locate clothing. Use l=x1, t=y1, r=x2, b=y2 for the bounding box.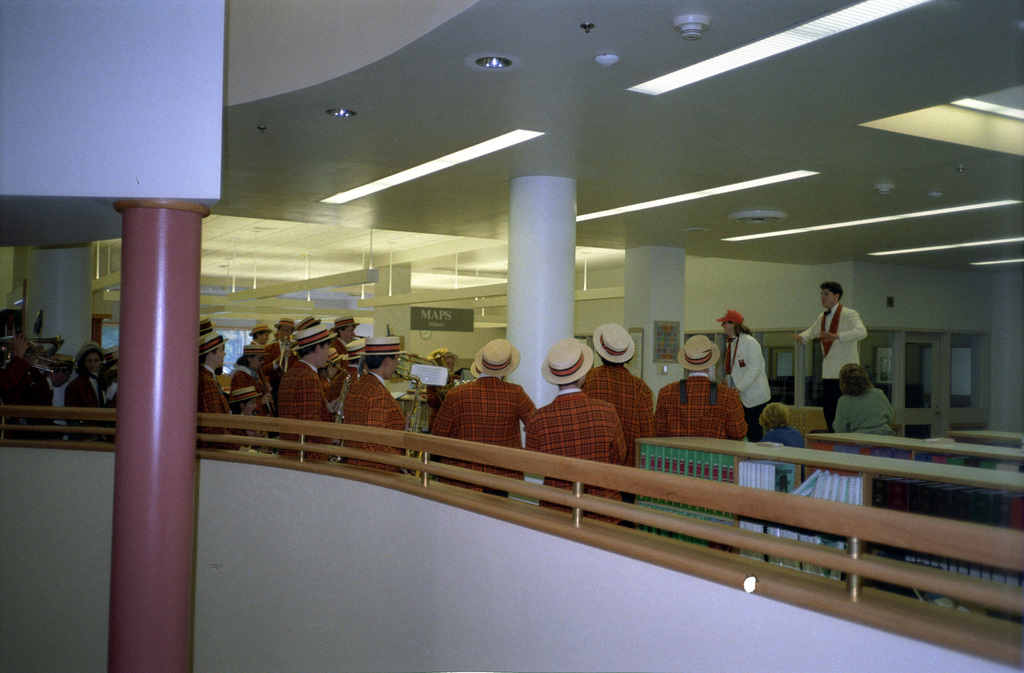
l=333, t=313, r=366, b=338.
